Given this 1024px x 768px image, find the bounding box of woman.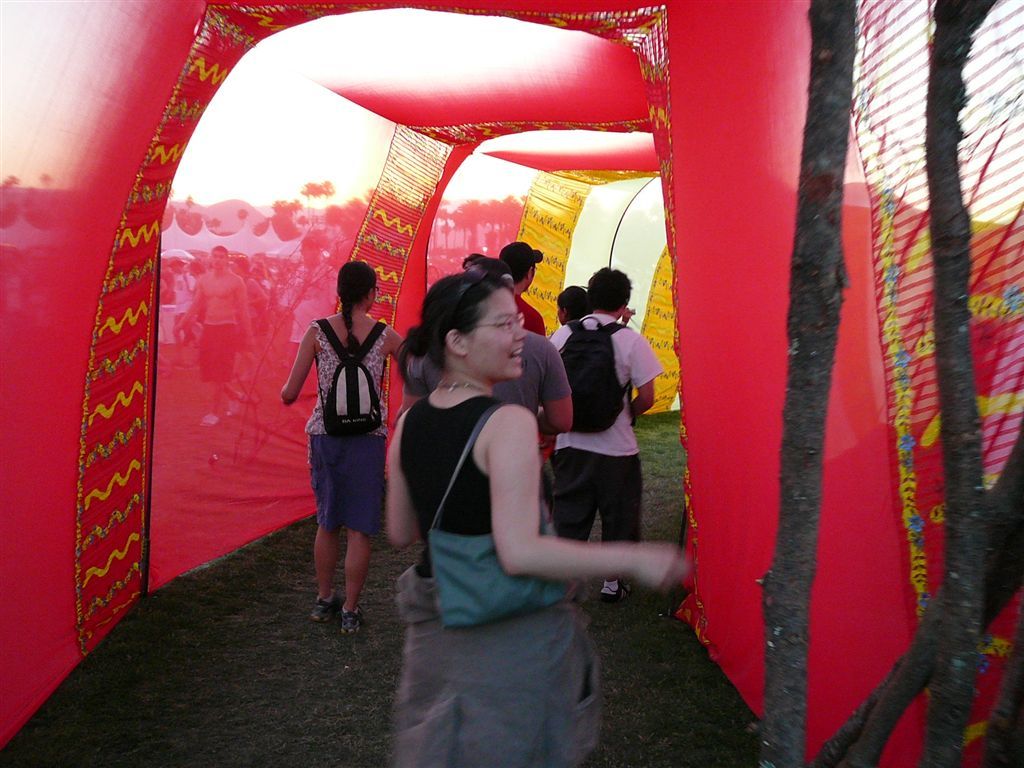
bbox=(367, 186, 601, 749).
